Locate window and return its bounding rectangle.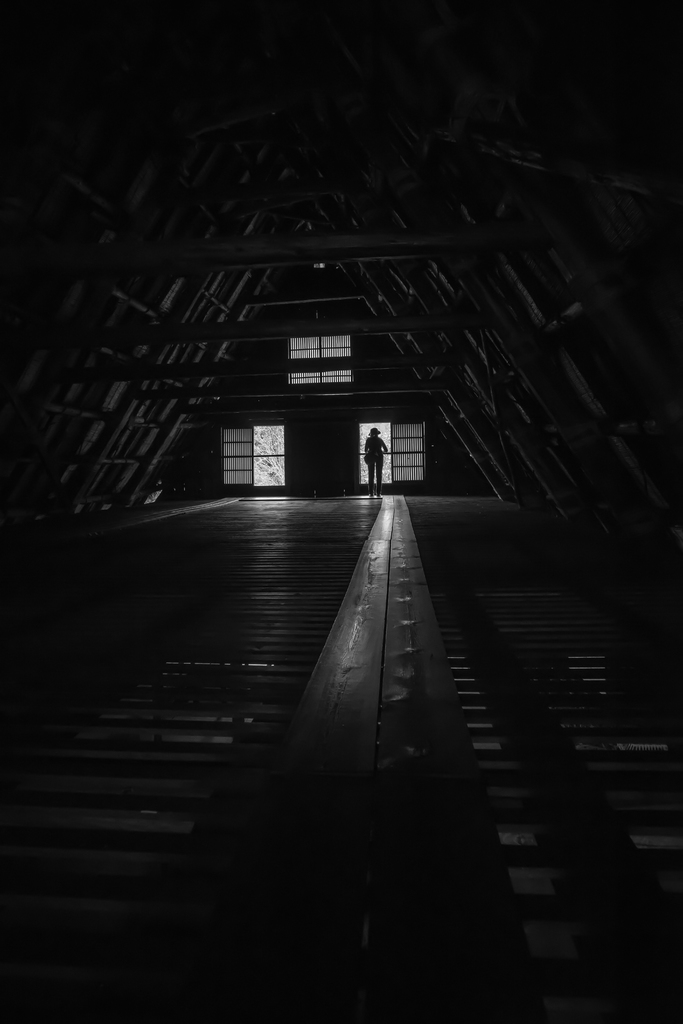
BBox(216, 404, 297, 479).
